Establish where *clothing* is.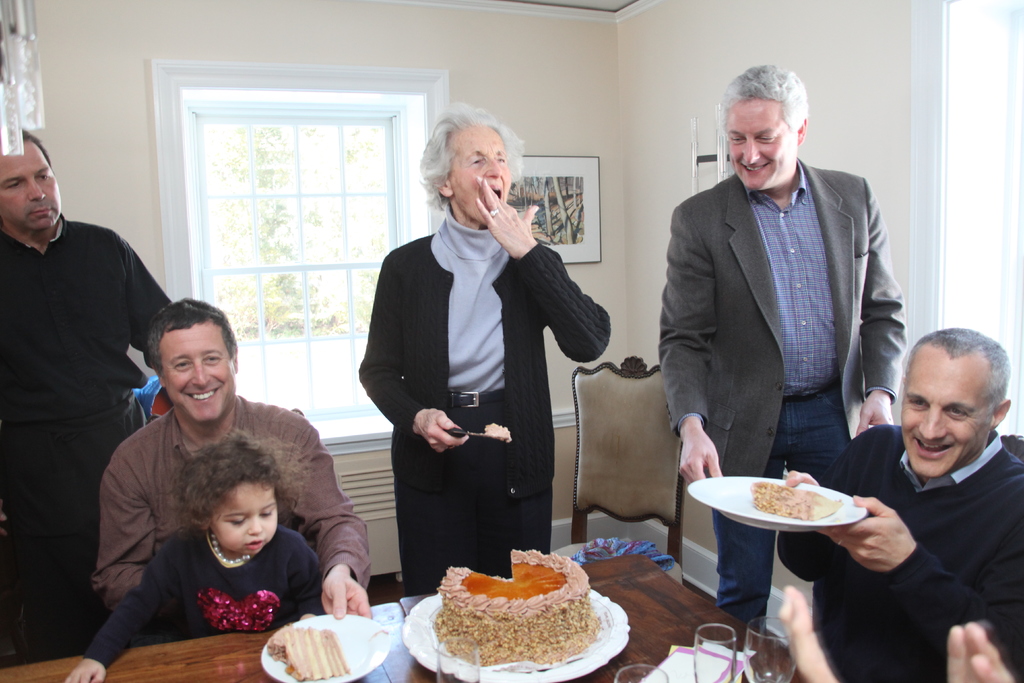
Established at [0,210,169,666].
